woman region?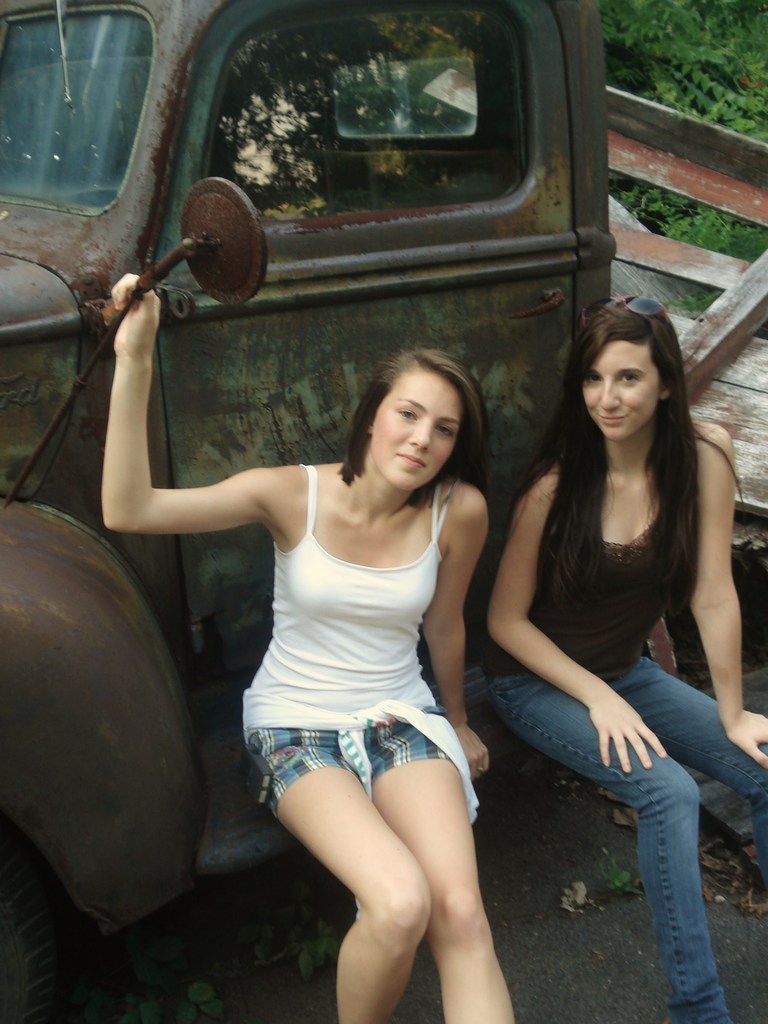
{"left": 154, "top": 287, "right": 518, "bottom": 1010}
